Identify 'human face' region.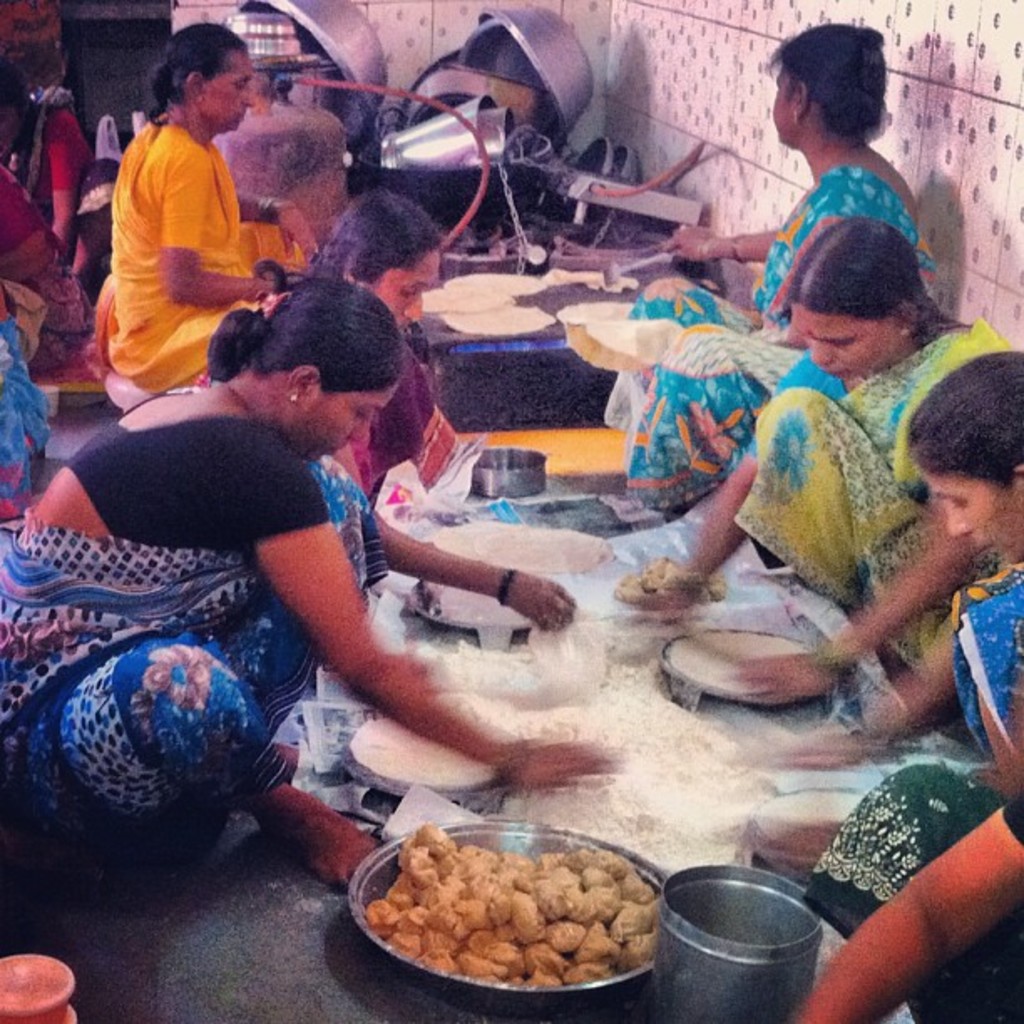
Region: (381, 249, 445, 323).
